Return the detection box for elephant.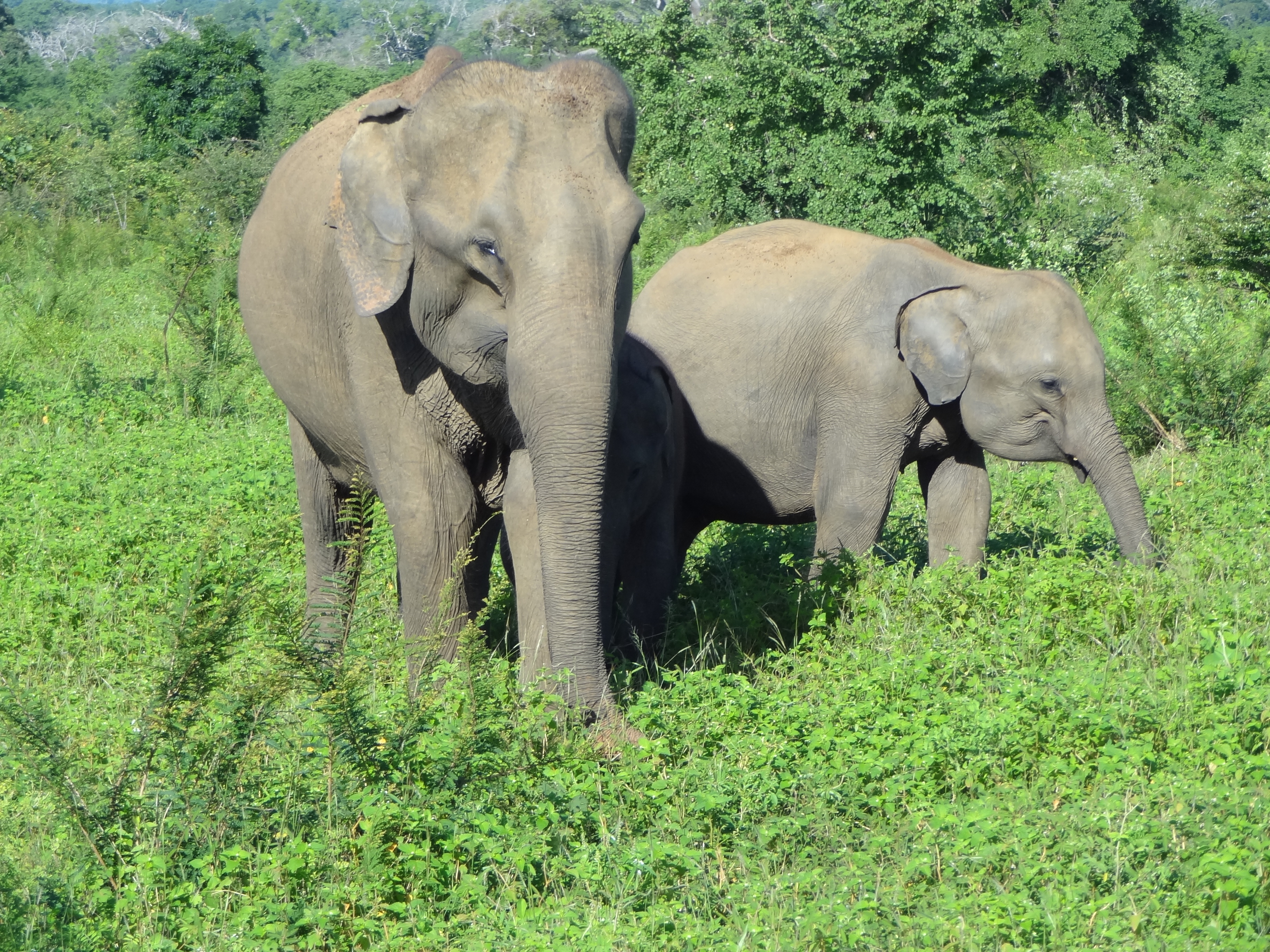
[x1=215, y1=76, x2=403, y2=219].
